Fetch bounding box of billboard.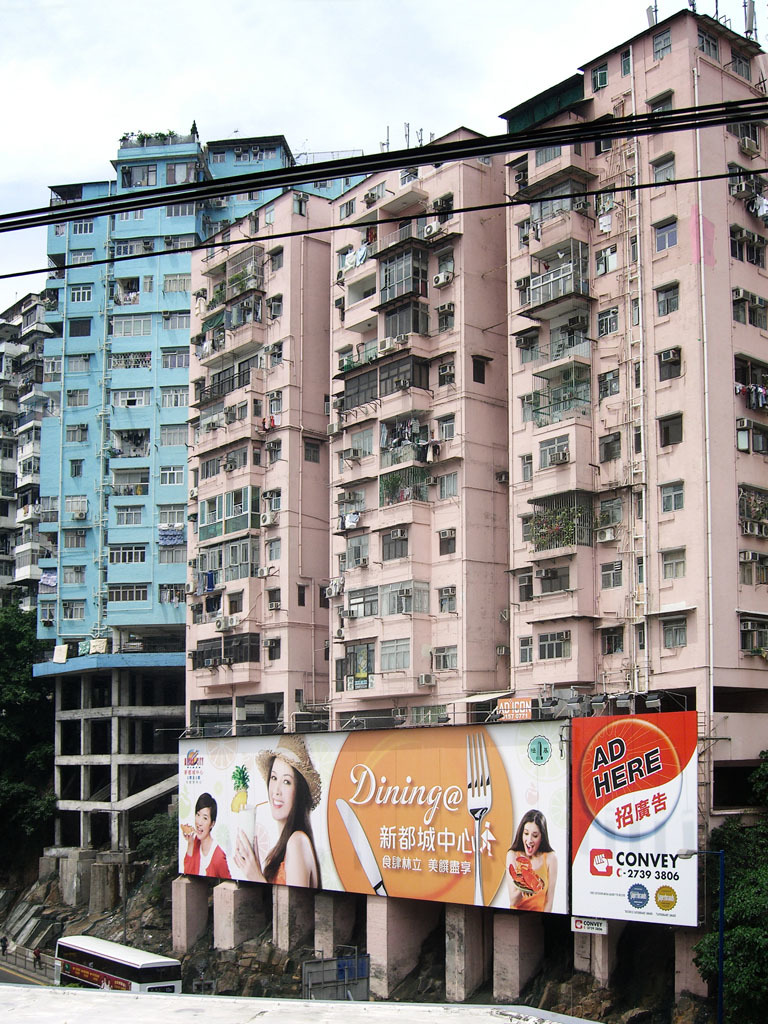
Bbox: locate(564, 699, 712, 974).
